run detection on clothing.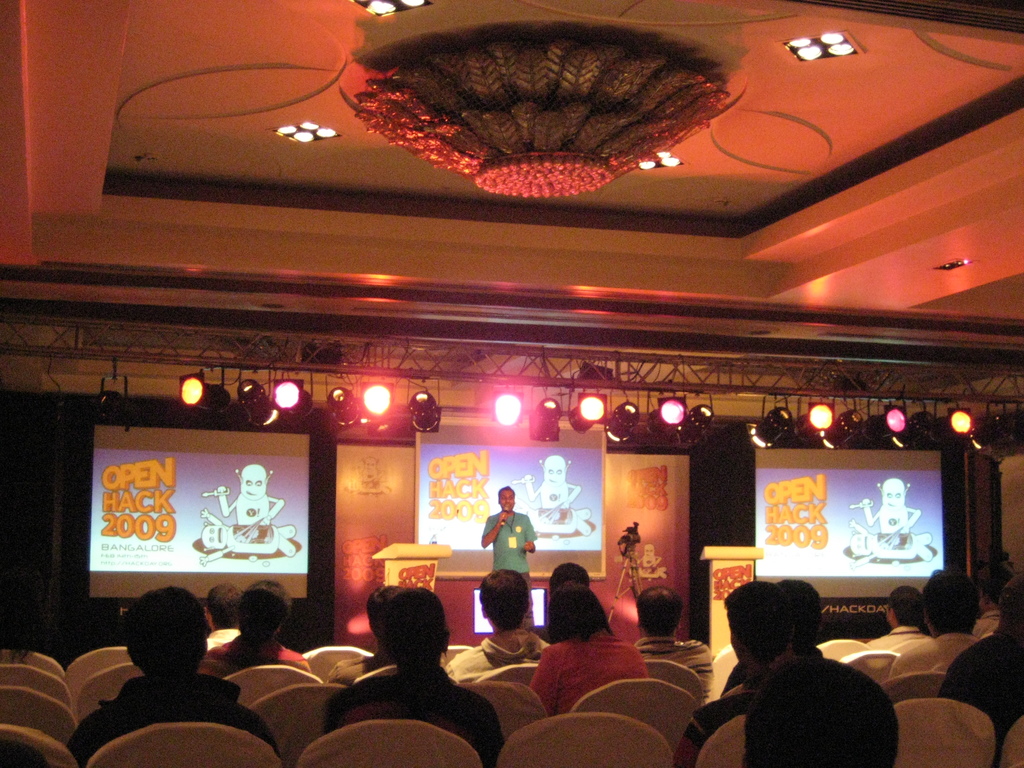
Result: [207, 637, 310, 667].
